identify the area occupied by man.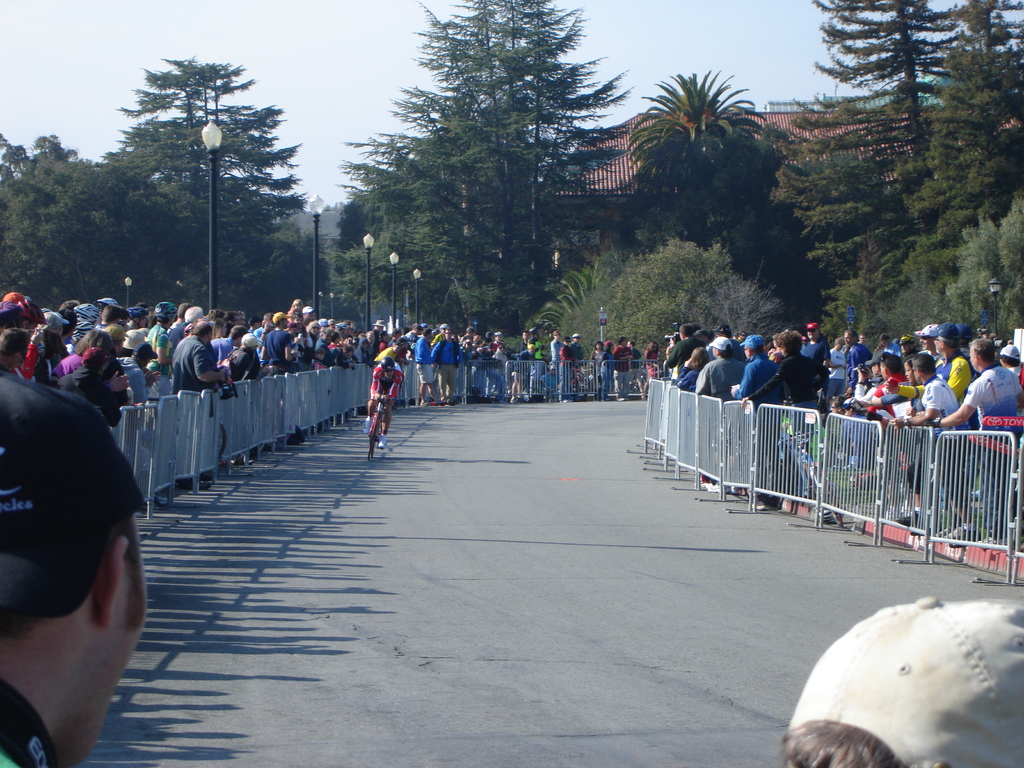
Area: <region>726, 335, 788, 408</region>.
